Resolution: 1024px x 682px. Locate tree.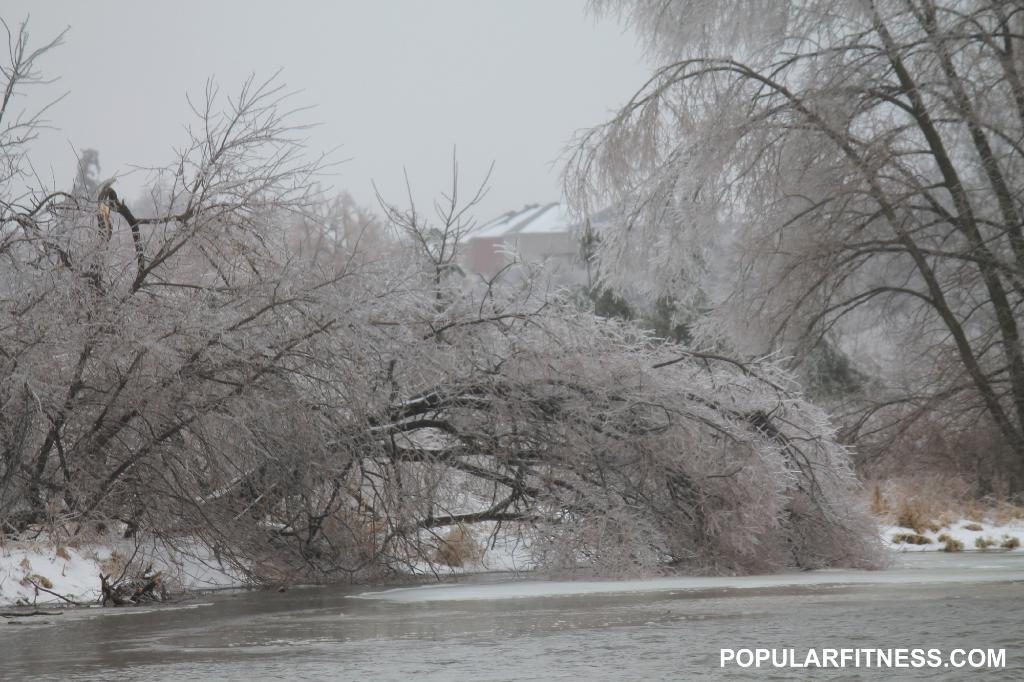
543, 0, 1023, 460.
